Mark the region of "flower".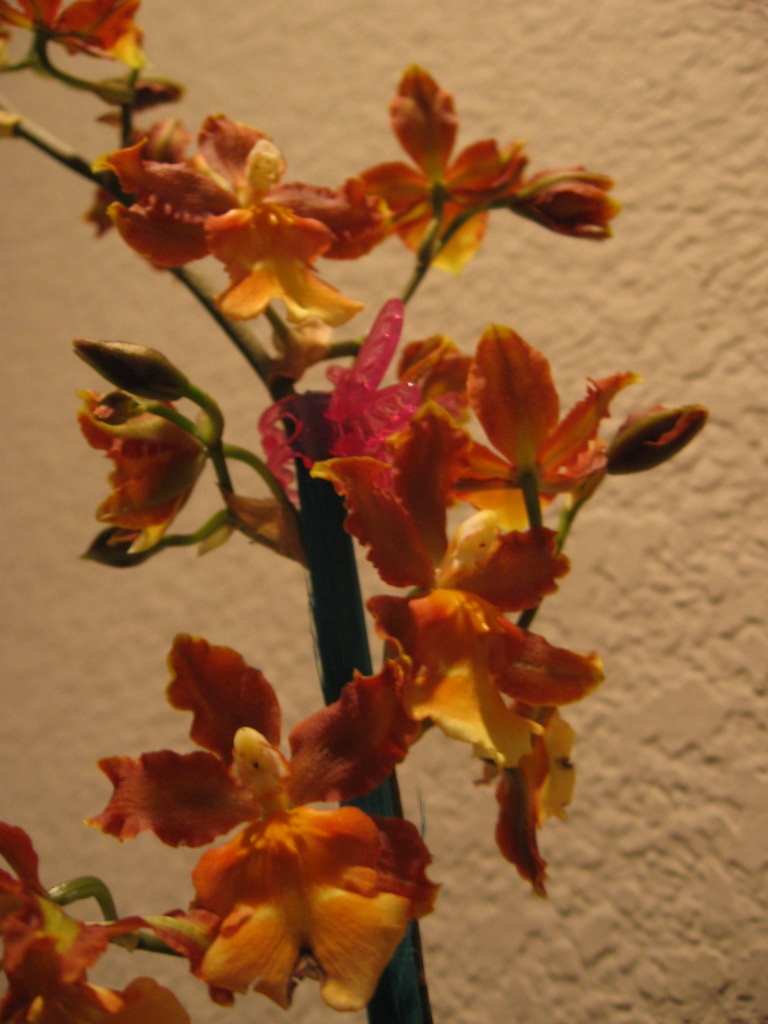
Region: x1=82 y1=622 x2=447 y2=1023.
